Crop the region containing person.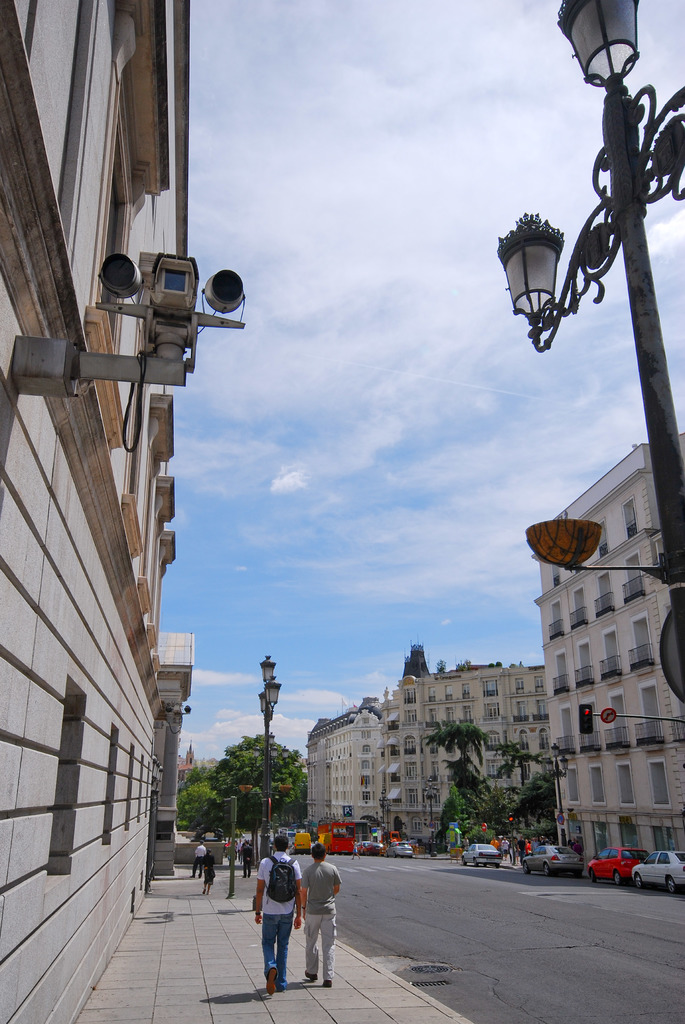
Crop region: 462/835/471/850.
